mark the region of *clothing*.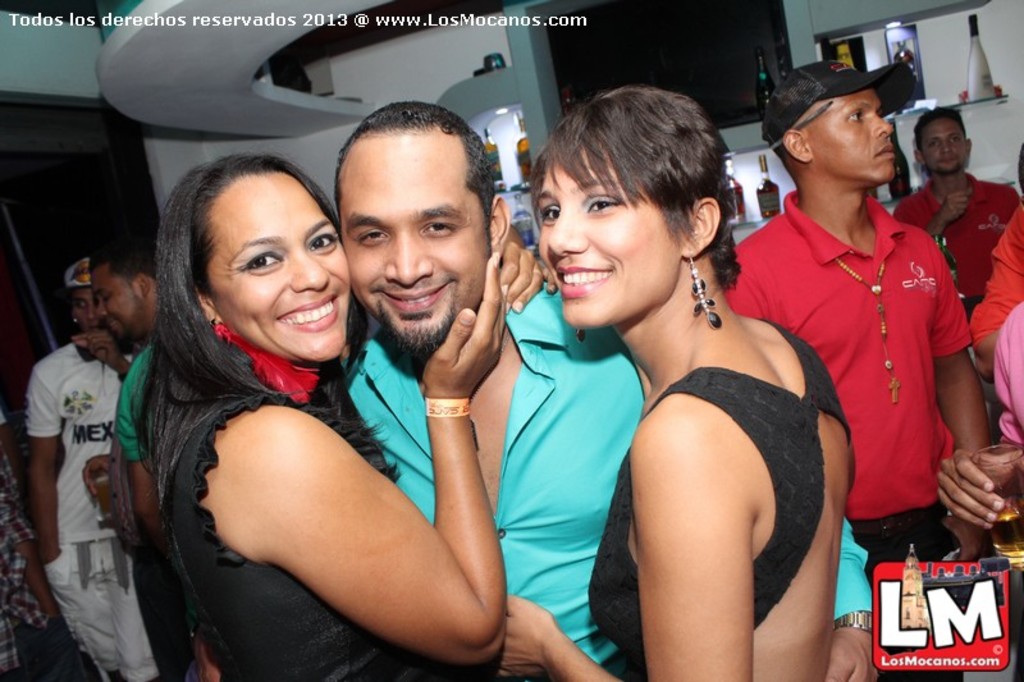
Region: <region>586, 311, 851, 681</region>.
